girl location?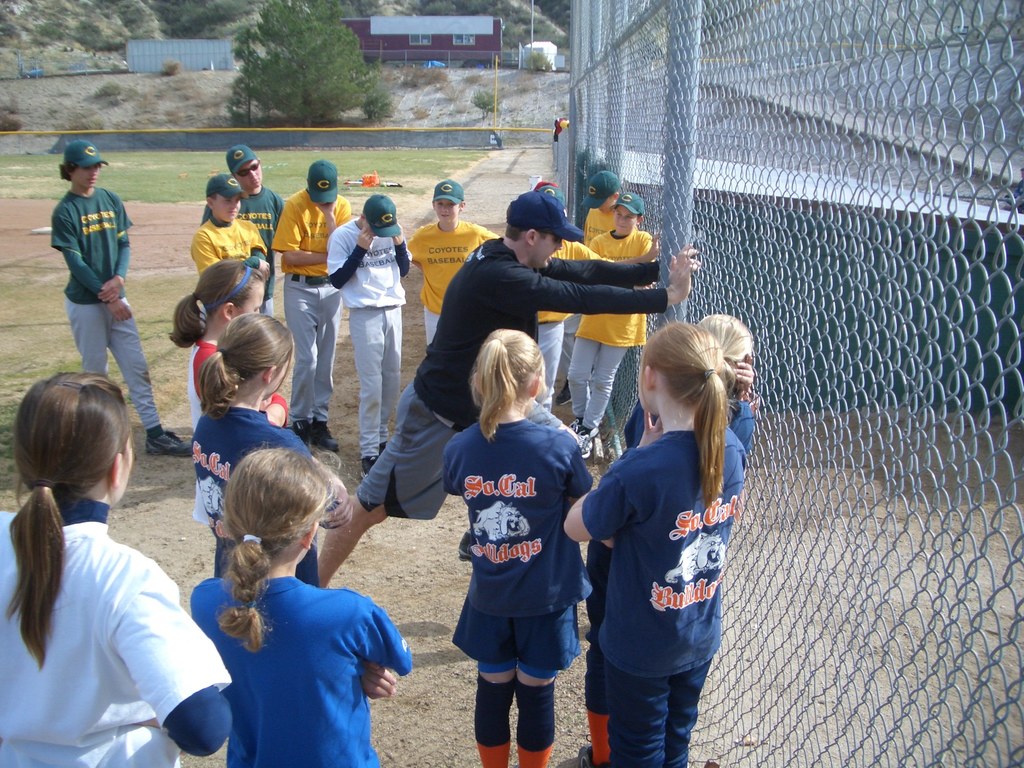
x1=579 y1=312 x2=764 y2=765
